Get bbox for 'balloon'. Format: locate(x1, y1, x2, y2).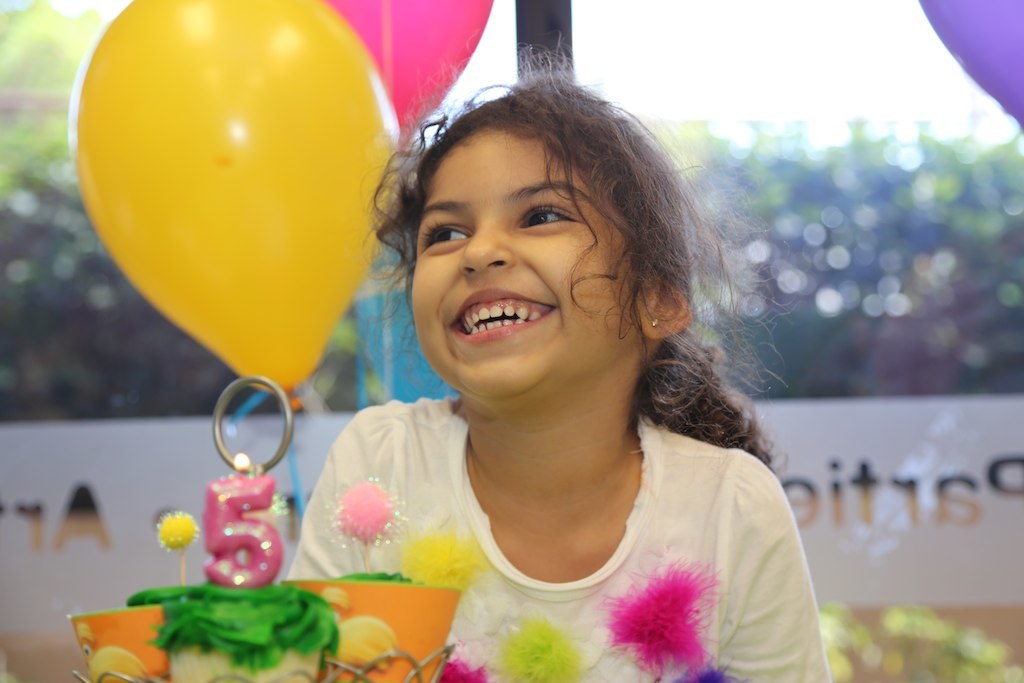
locate(77, 0, 400, 415).
